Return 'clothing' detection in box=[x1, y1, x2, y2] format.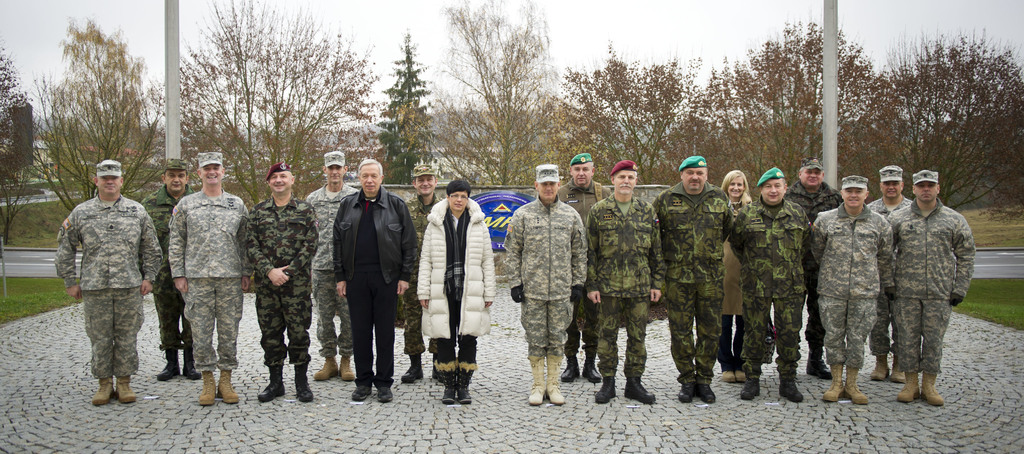
box=[653, 179, 732, 387].
